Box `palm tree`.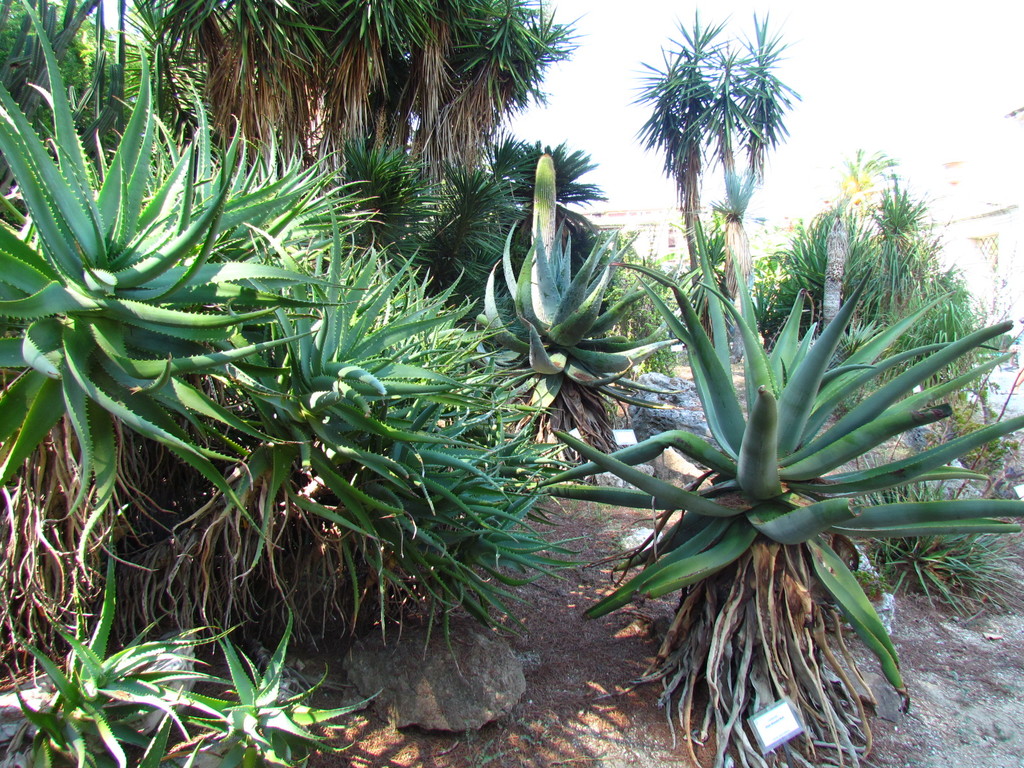
(x1=481, y1=137, x2=580, y2=268).
